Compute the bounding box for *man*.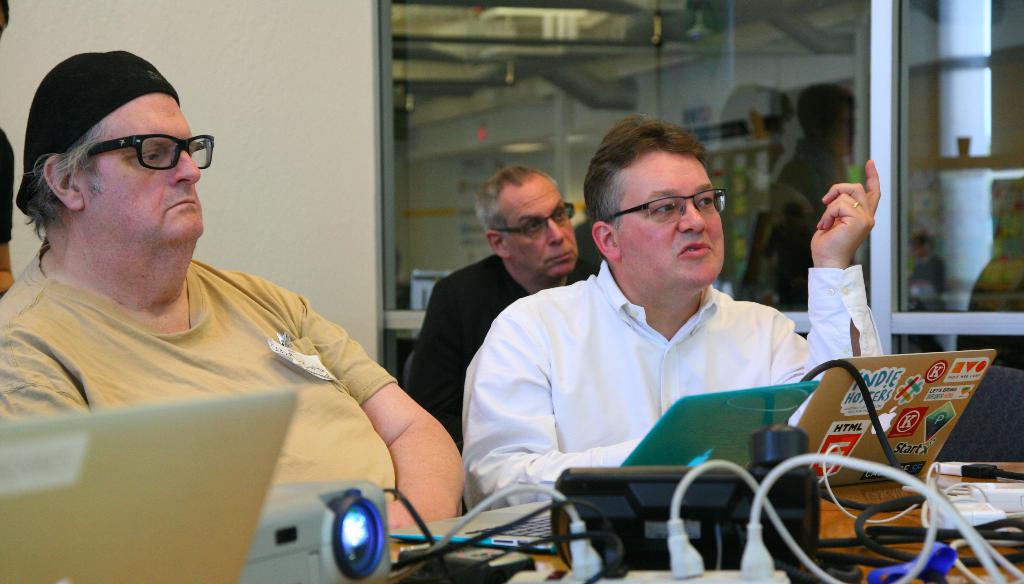
select_region(405, 163, 602, 514).
